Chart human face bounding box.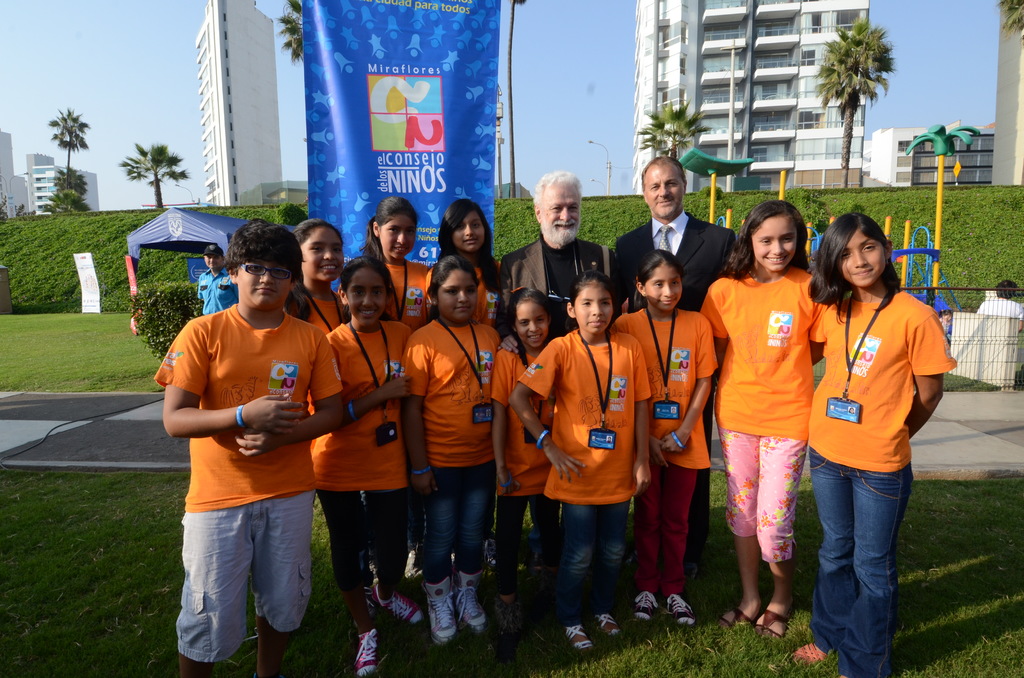
Charted: bbox=[541, 182, 579, 237].
